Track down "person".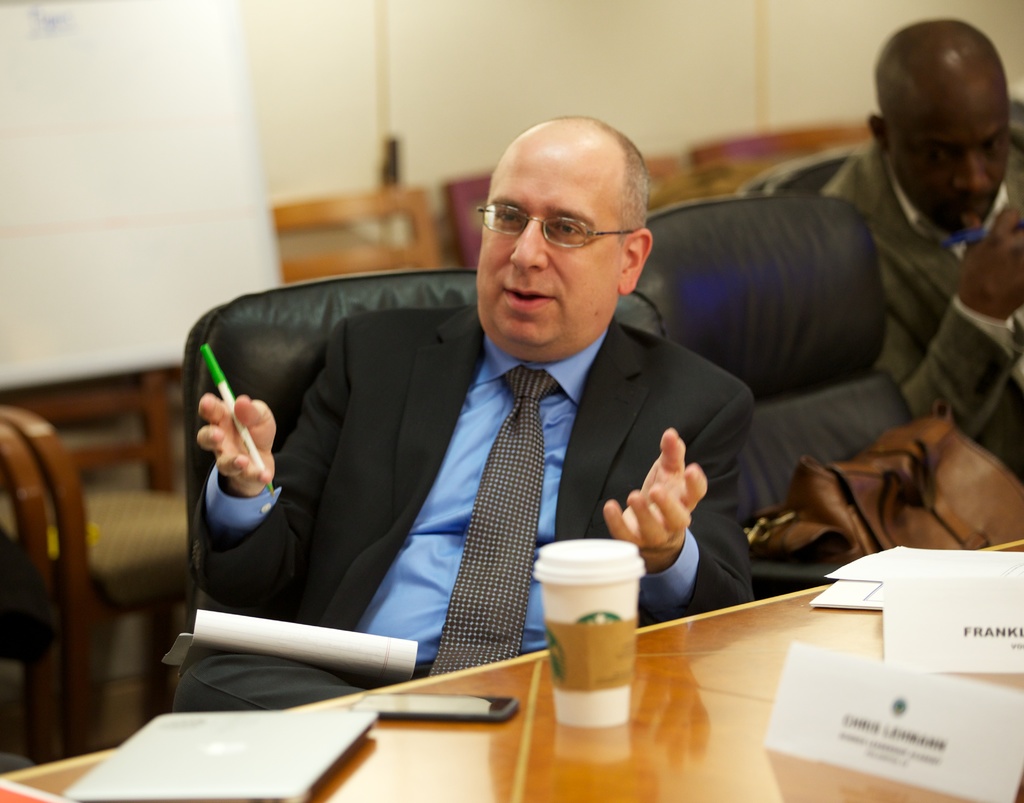
Tracked to (166,106,759,710).
